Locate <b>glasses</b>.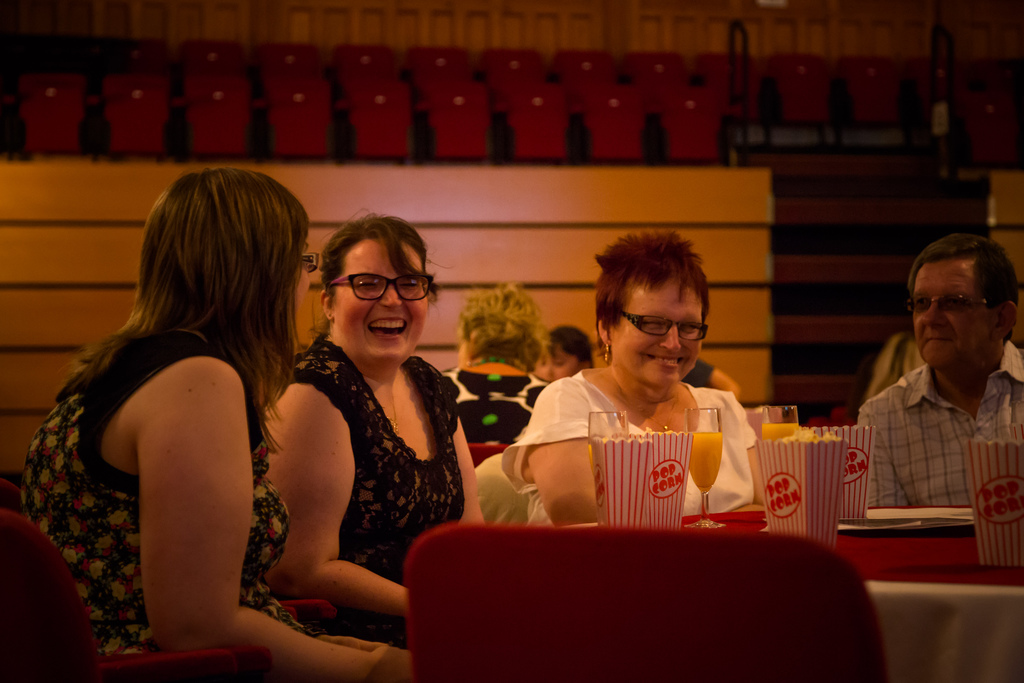
Bounding box: 619,308,712,345.
